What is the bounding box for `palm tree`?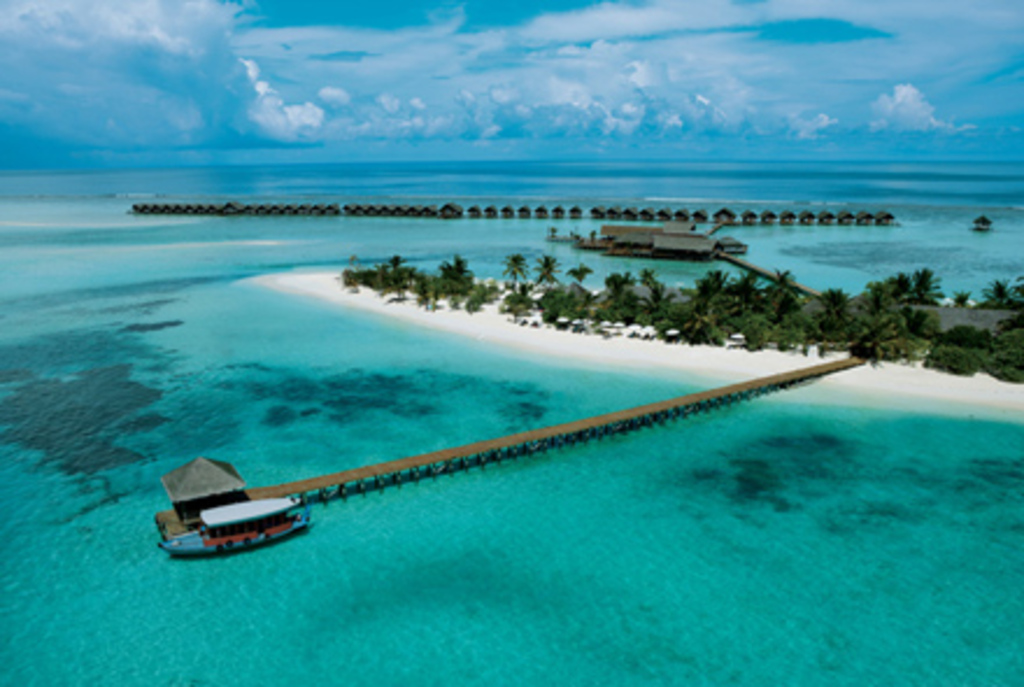
[left=724, top=265, right=756, bottom=319].
